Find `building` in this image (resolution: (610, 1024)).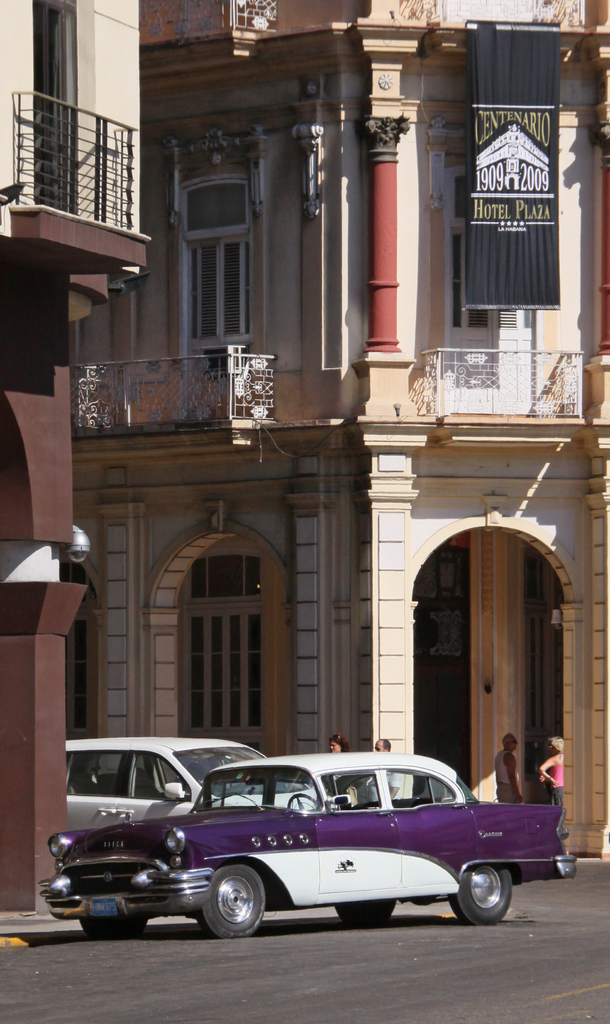
(0, 0, 147, 922).
